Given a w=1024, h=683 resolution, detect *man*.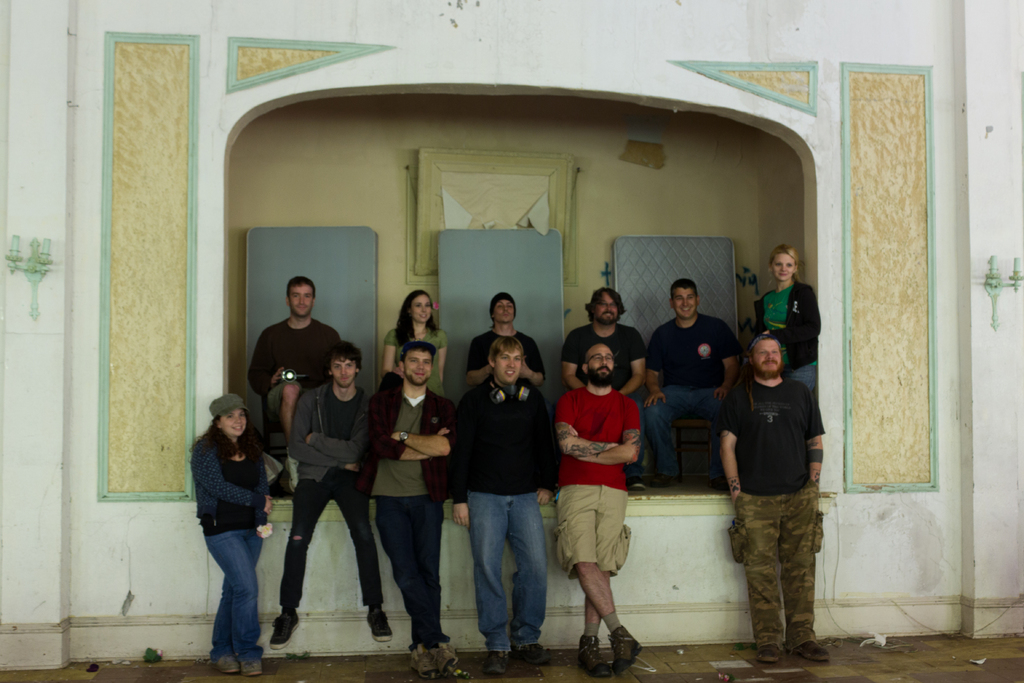
region(462, 339, 577, 654).
